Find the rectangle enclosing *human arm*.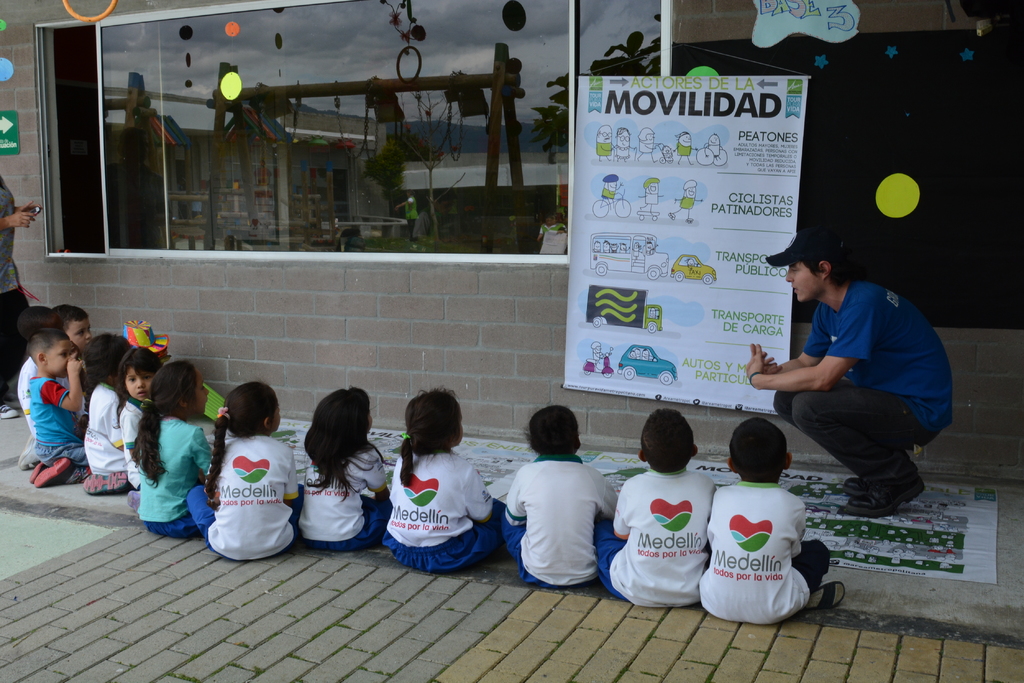
rect(281, 459, 301, 510).
